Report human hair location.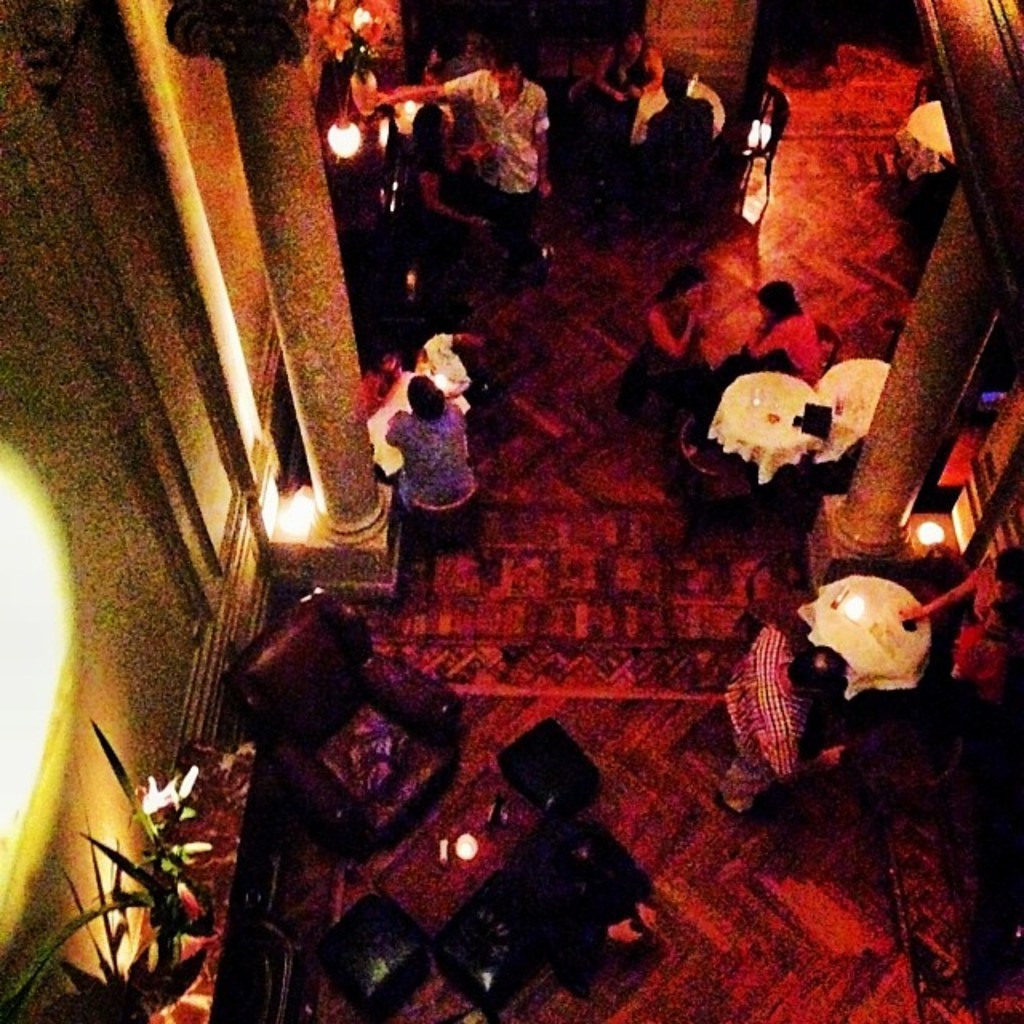
Report: left=989, top=541, right=1022, bottom=595.
